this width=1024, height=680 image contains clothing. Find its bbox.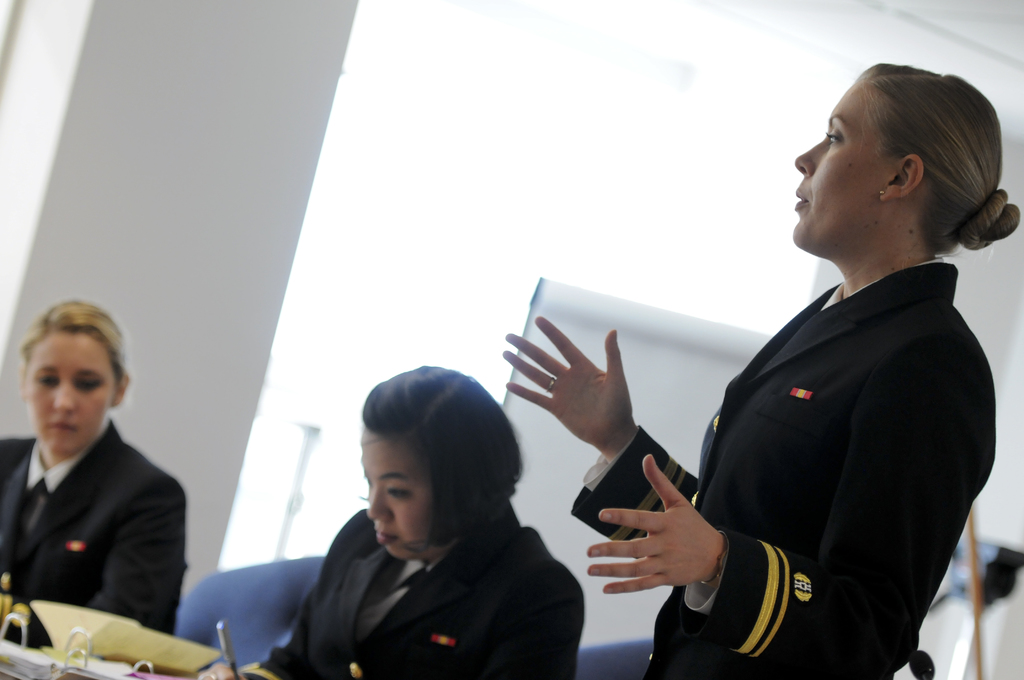
<box>0,416,193,642</box>.
